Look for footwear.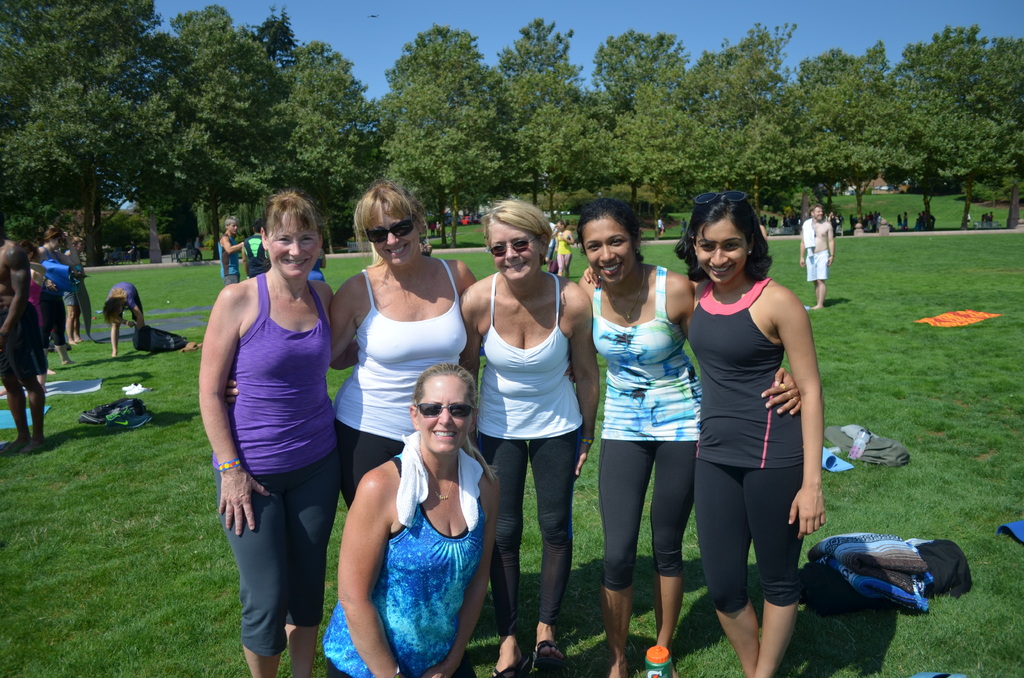
Found: [482, 645, 527, 677].
